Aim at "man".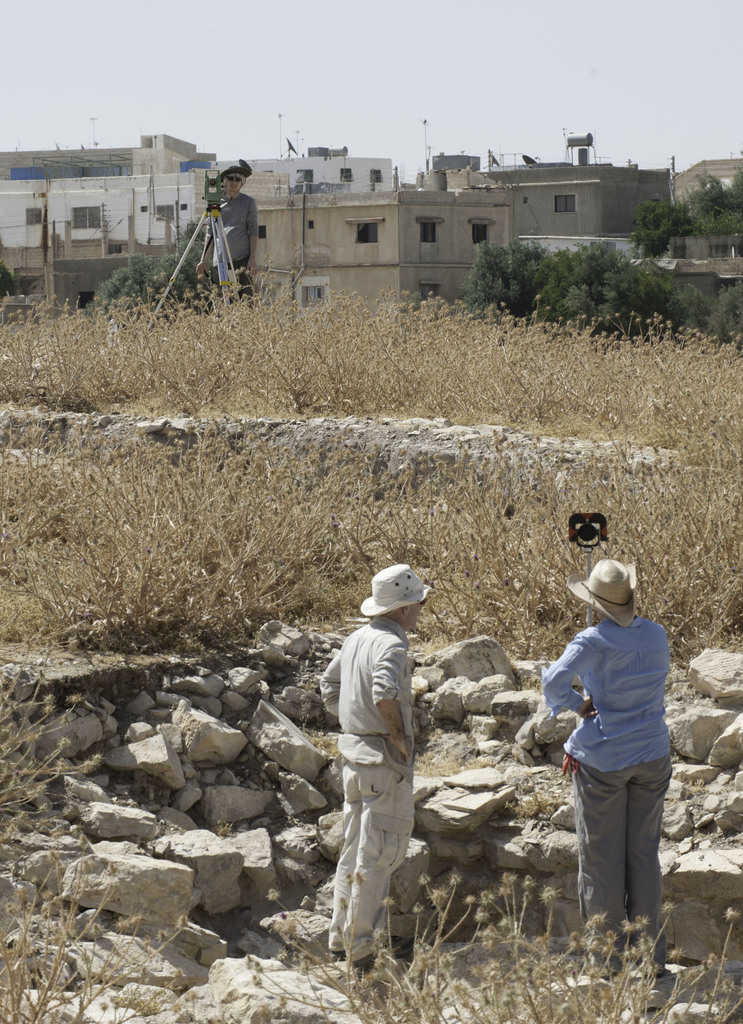
Aimed at [199,162,259,297].
